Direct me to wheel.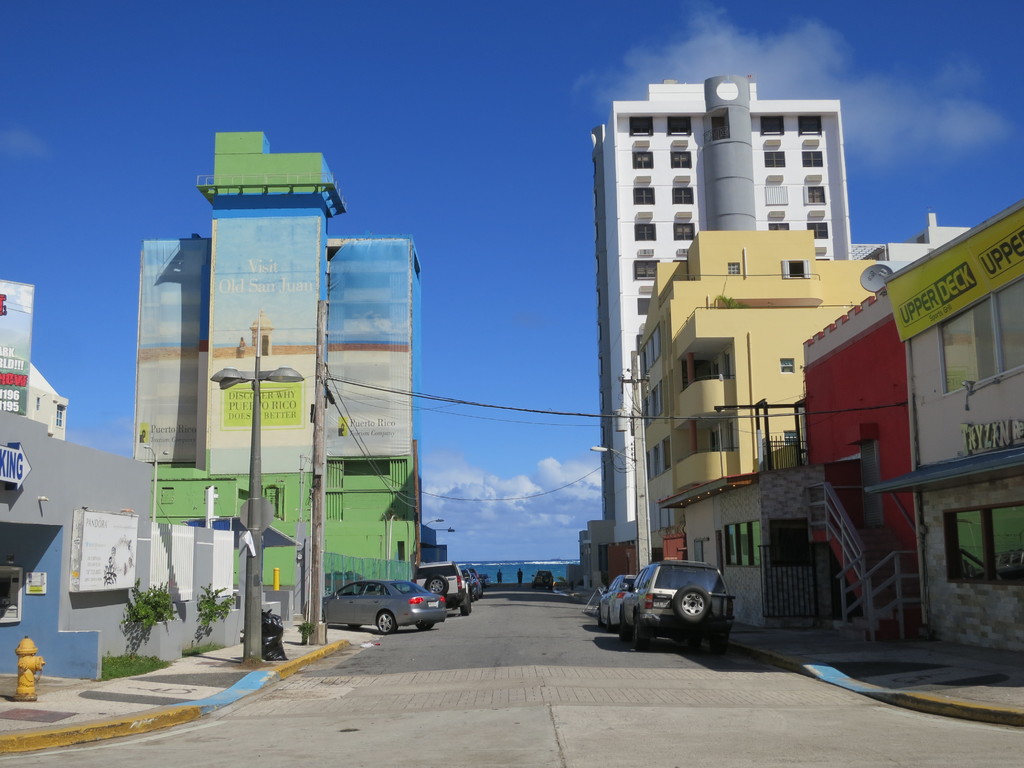
Direction: [x1=673, y1=589, x2=711, y2=623].
